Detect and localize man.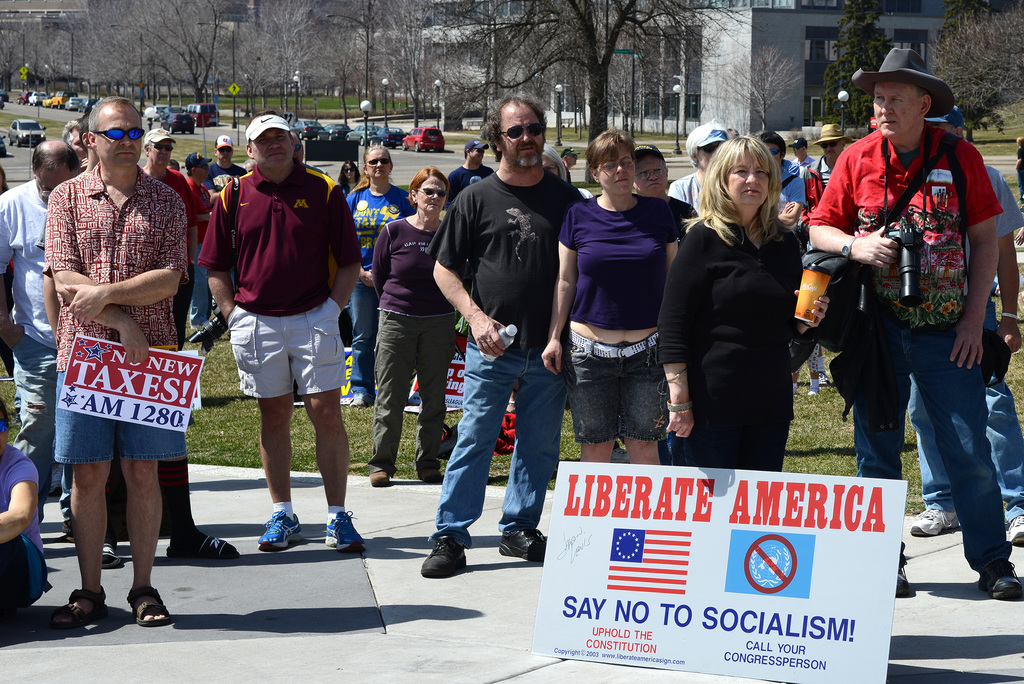
Localized at 445 142 492 210.
